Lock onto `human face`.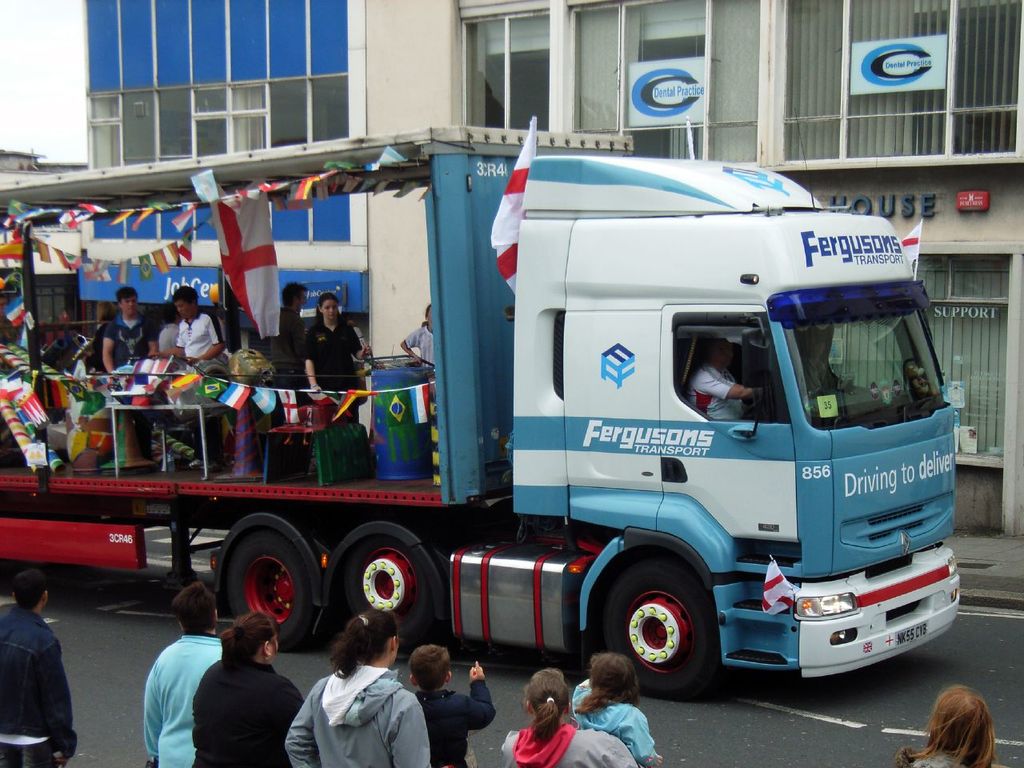
Locked: (left=122, top=298, right=136, bottom=314).
